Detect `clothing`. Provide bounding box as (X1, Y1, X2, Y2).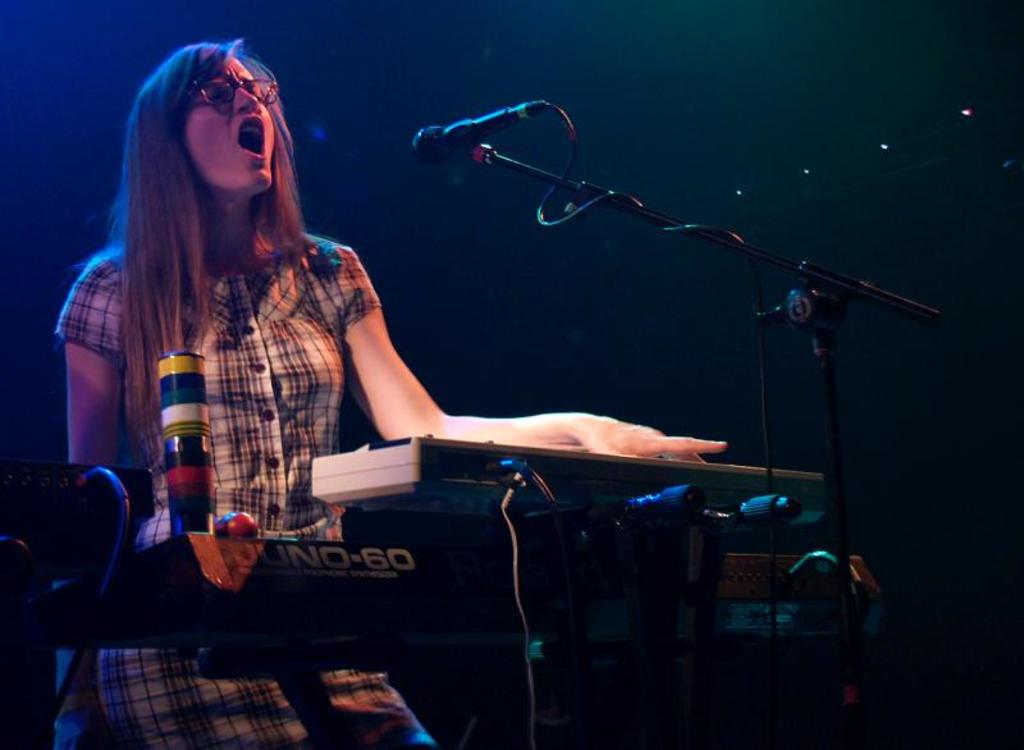
(47, 224, 429, 749).
